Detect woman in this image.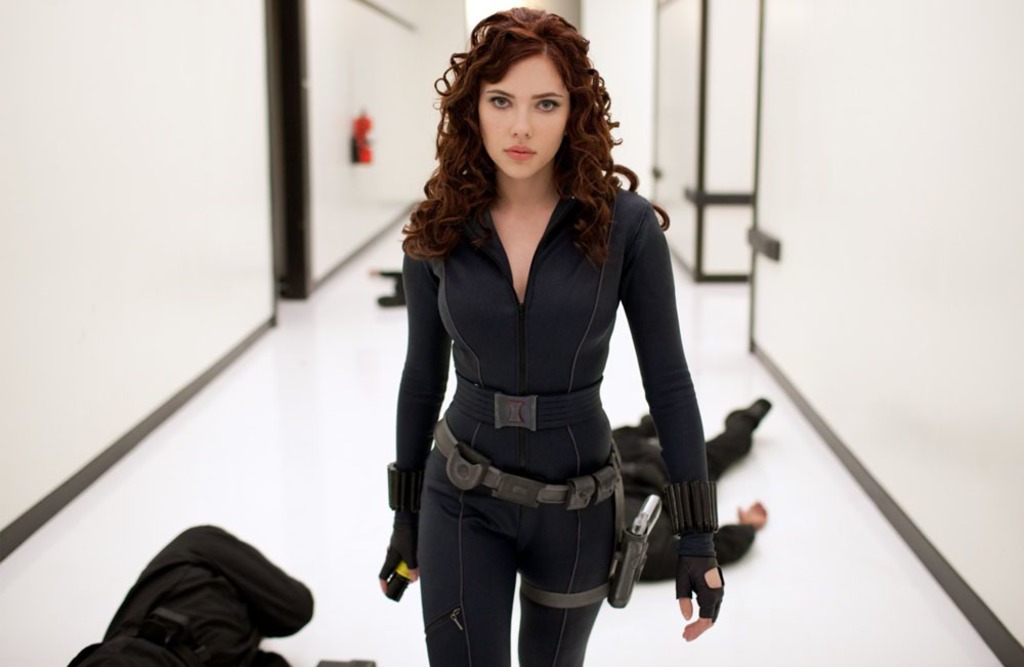
Detection: 385:37:754:661.
